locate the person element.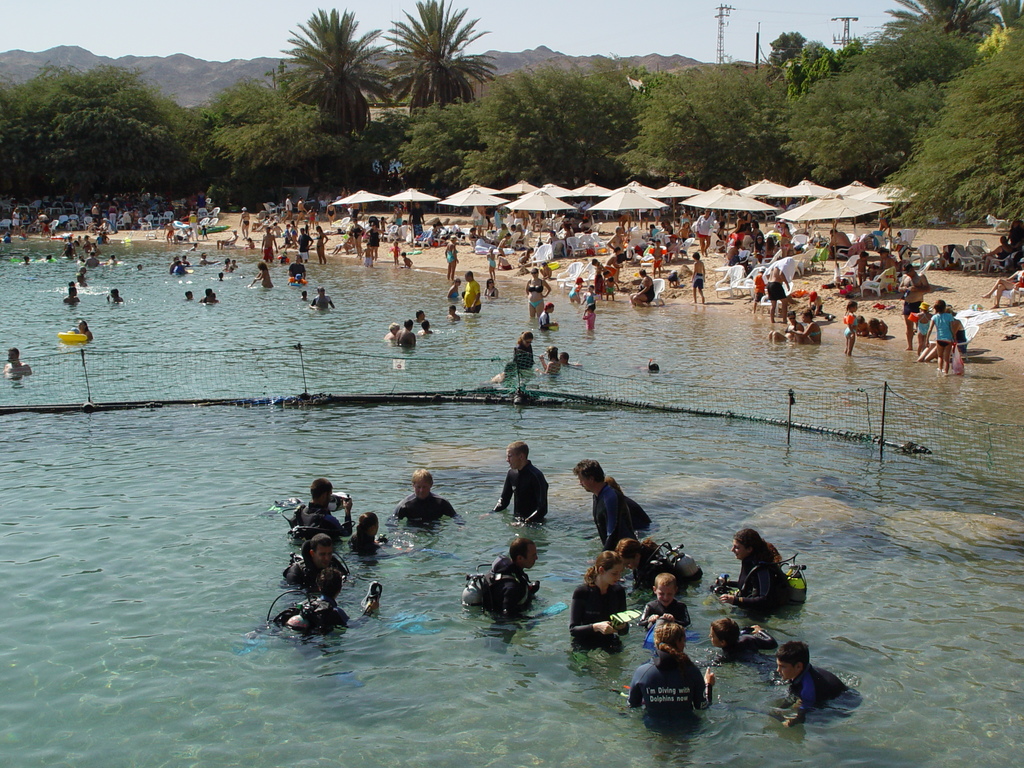
Element bbox: (700, 207, 712, 254).
